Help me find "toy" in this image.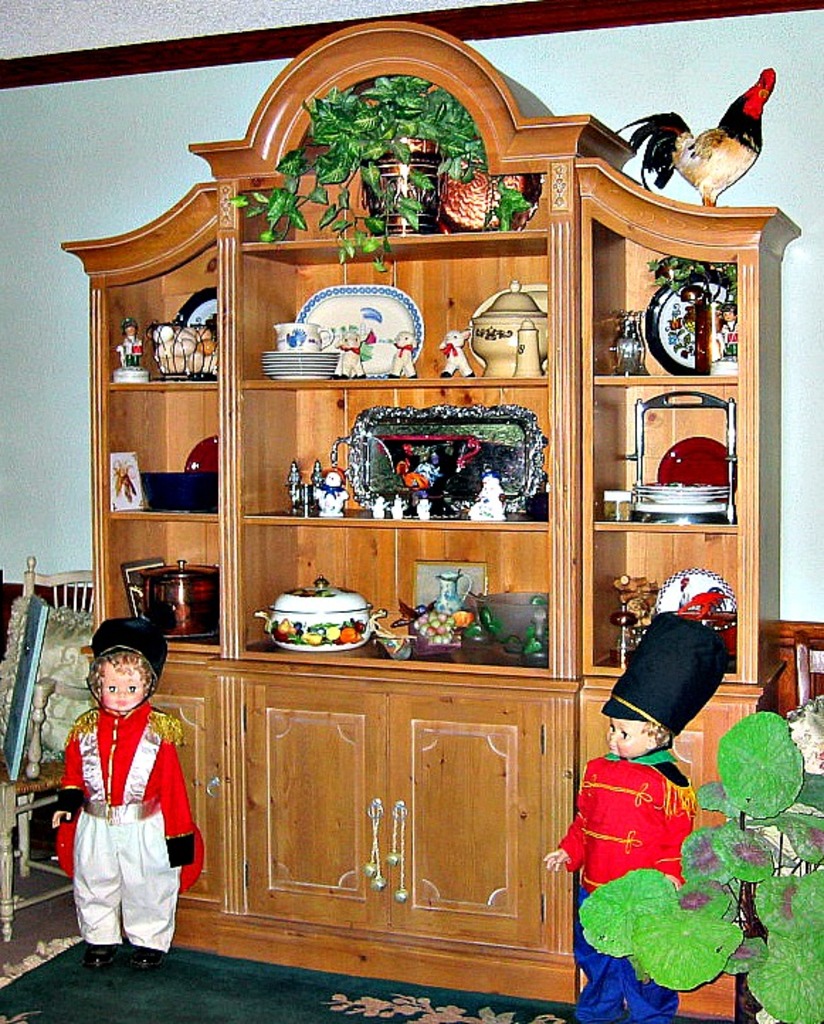
Found it: region(332, 326, 376, 376).
